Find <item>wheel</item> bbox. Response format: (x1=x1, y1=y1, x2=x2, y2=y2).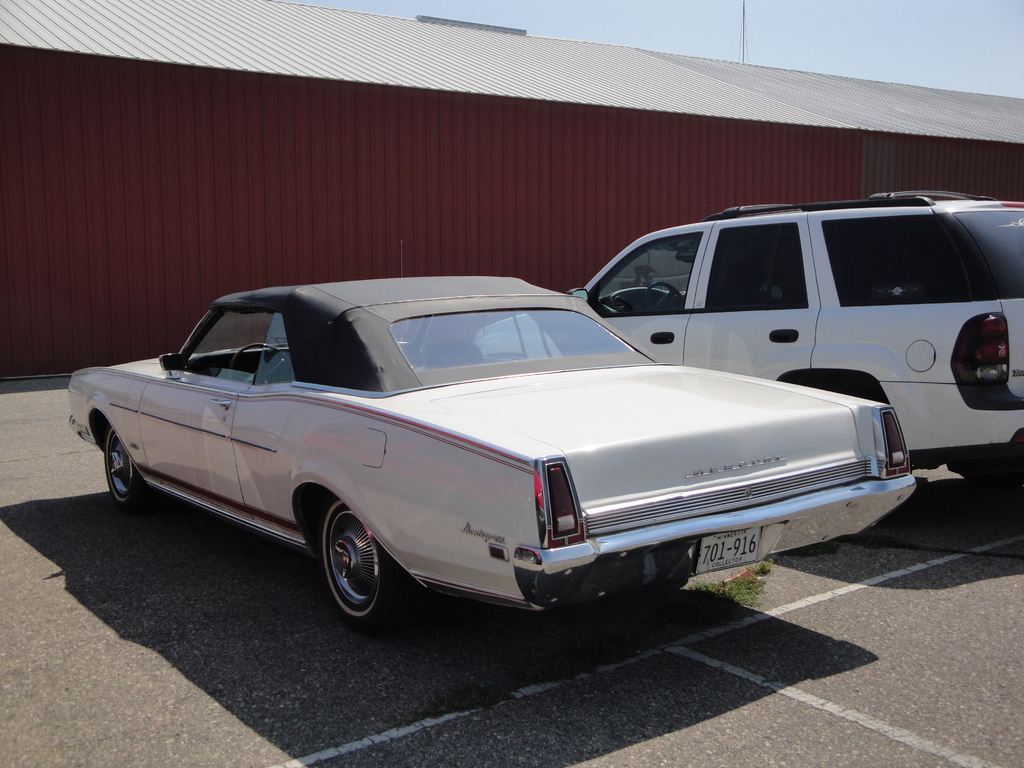
(x1=645, y1=280, x2=678, y2=307).
